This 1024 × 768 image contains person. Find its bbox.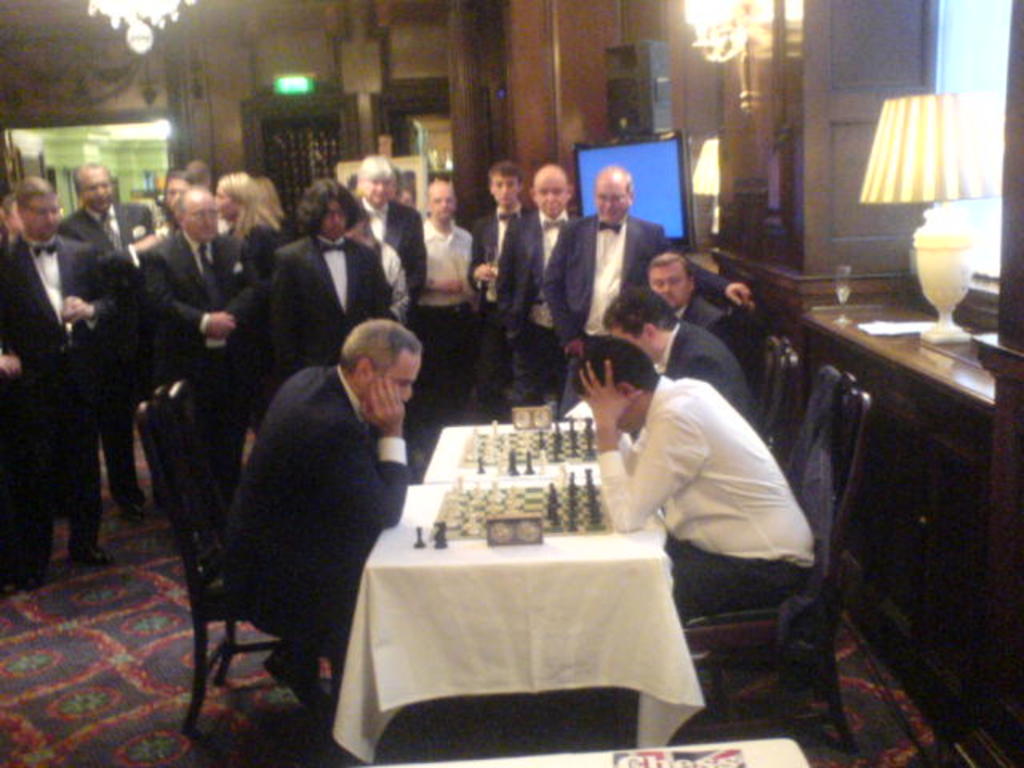
x1=414, y1=171, x2=482, y2=368.
